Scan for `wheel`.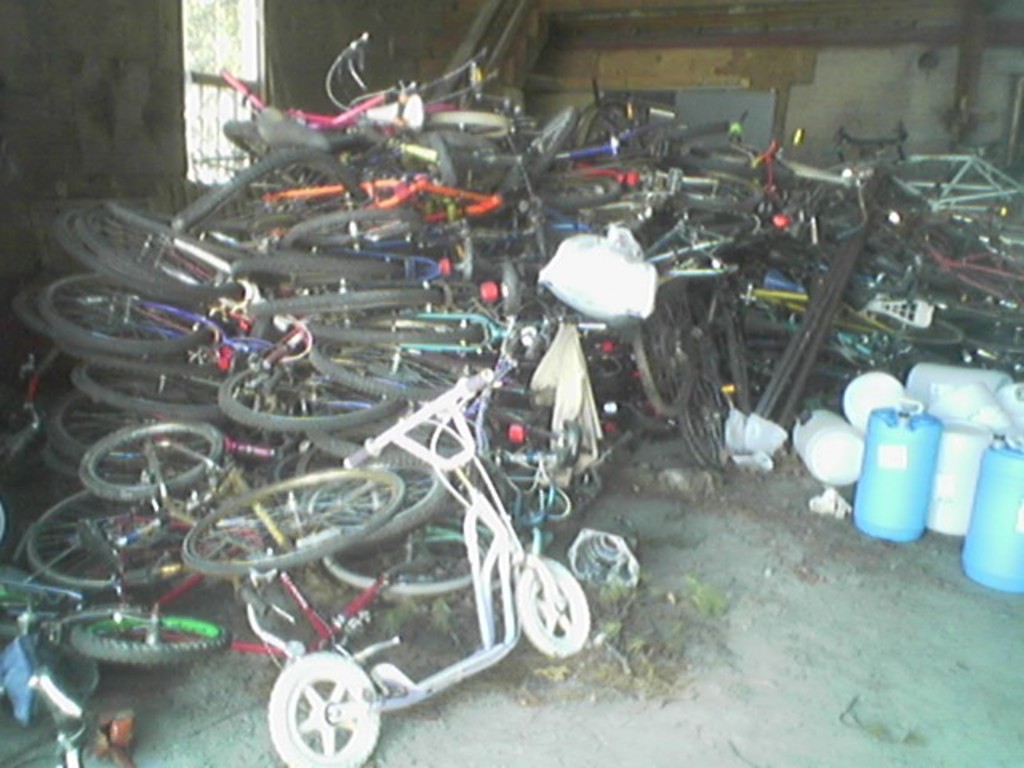
Scan result: <box>262,650,379,765</box>.
